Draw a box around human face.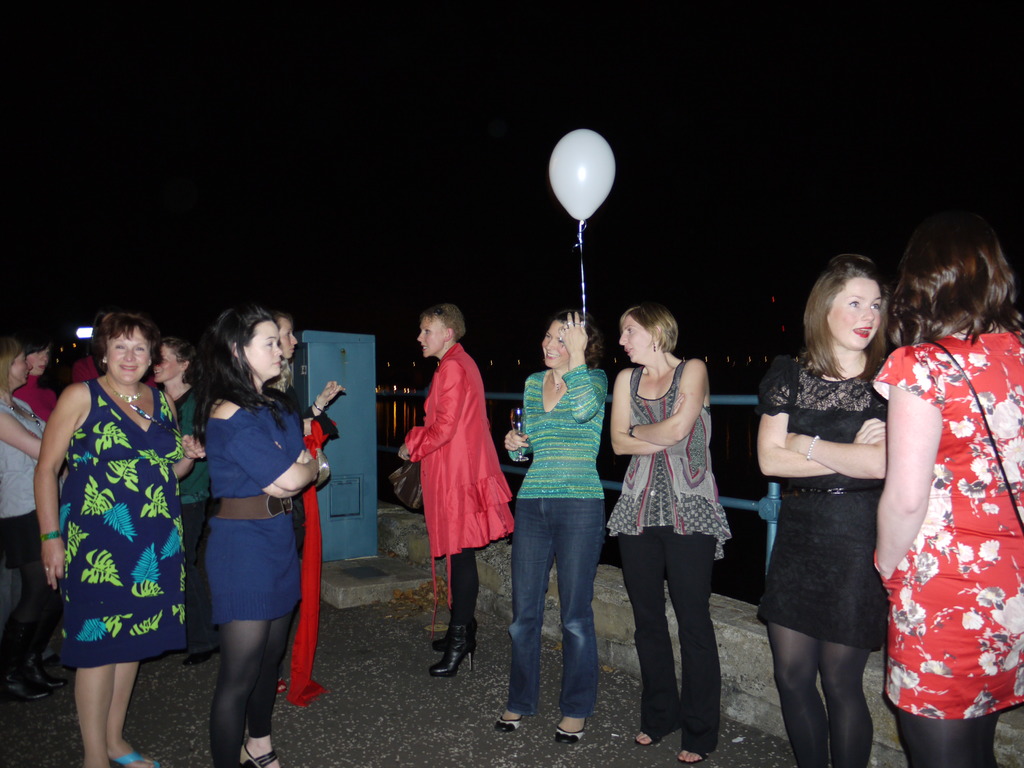
region(417, 316, 440, 360).
